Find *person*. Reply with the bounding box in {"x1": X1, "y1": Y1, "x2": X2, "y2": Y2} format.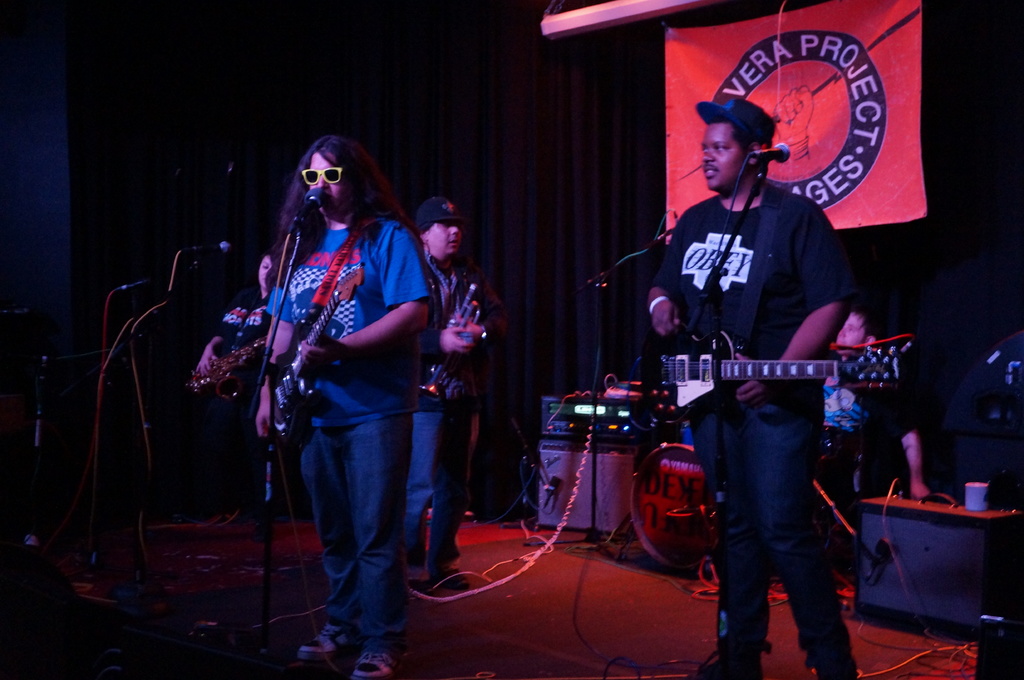
{"x1": 799, "y1": 289, "x2": 947, "y2": 557}.
